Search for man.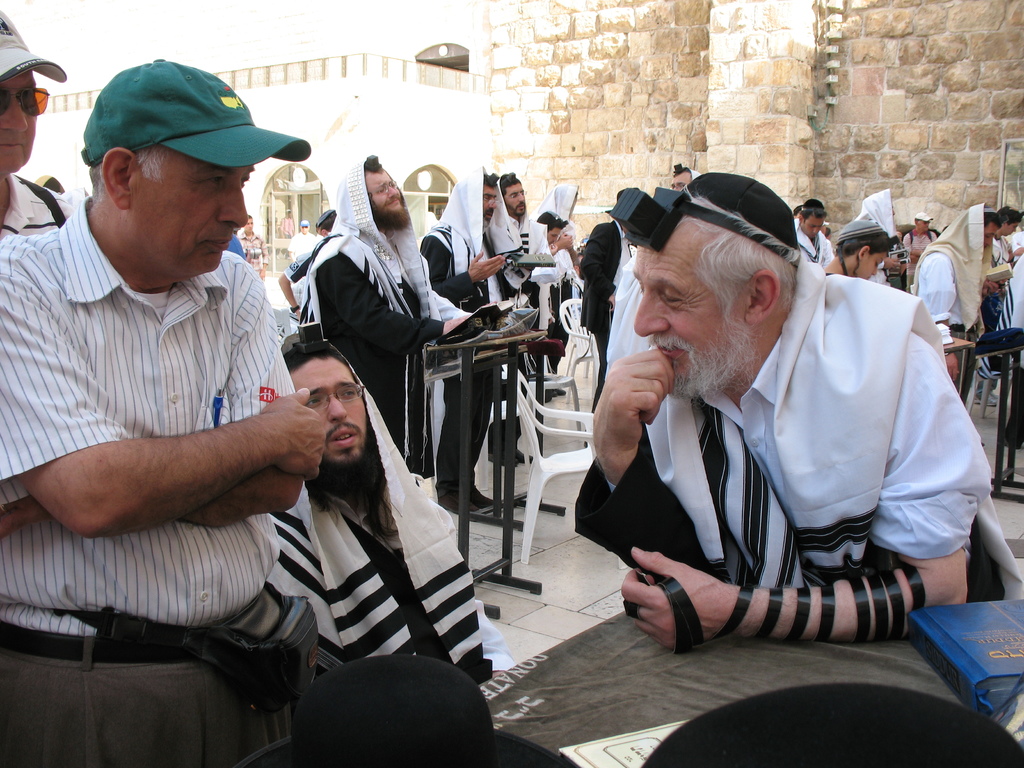
Found at [left=0, top=51, right=318, bottom=767].
